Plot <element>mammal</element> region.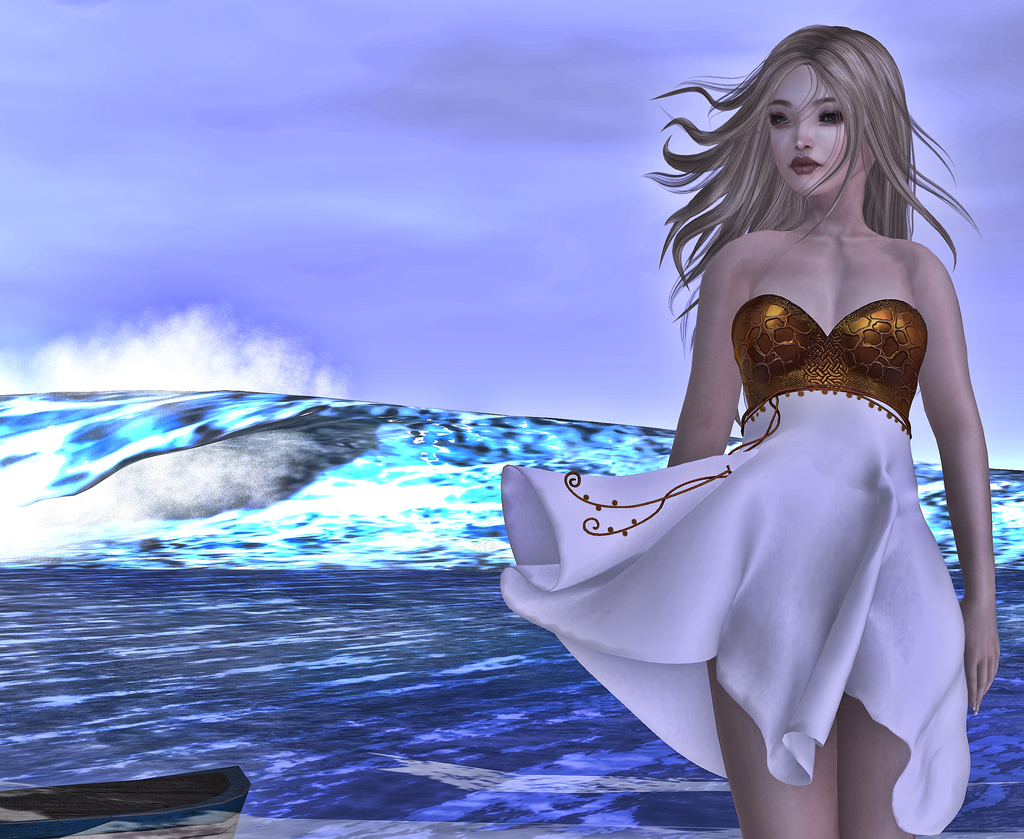
Plotted at (x1=472, y1=71, x2=1014, y2=831).
